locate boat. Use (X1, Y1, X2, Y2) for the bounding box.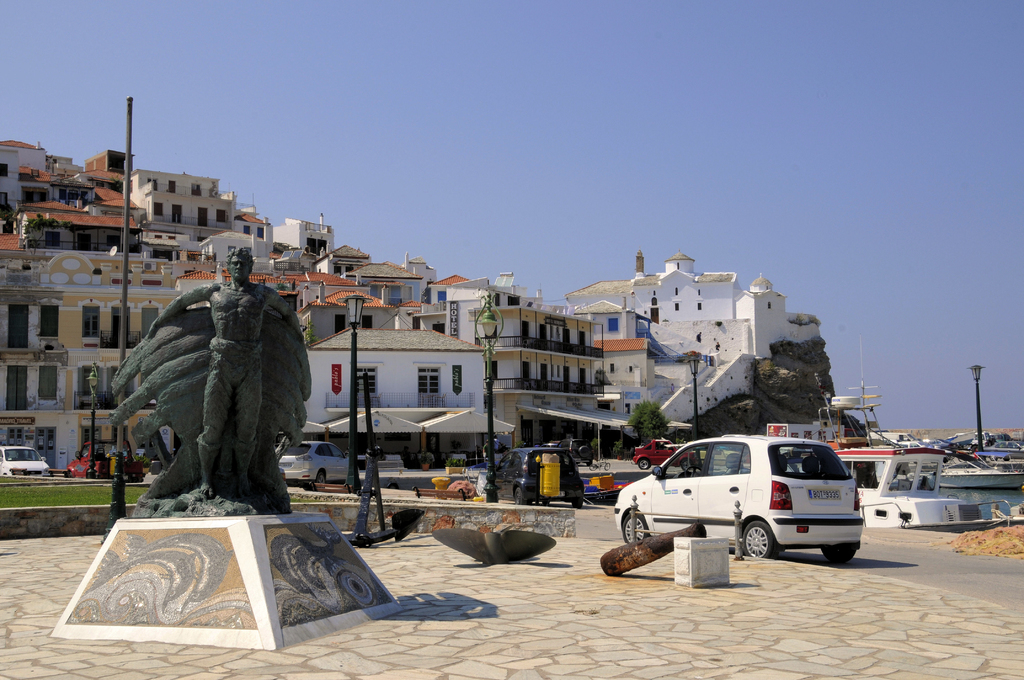
(817, 330, 1023, 533).
